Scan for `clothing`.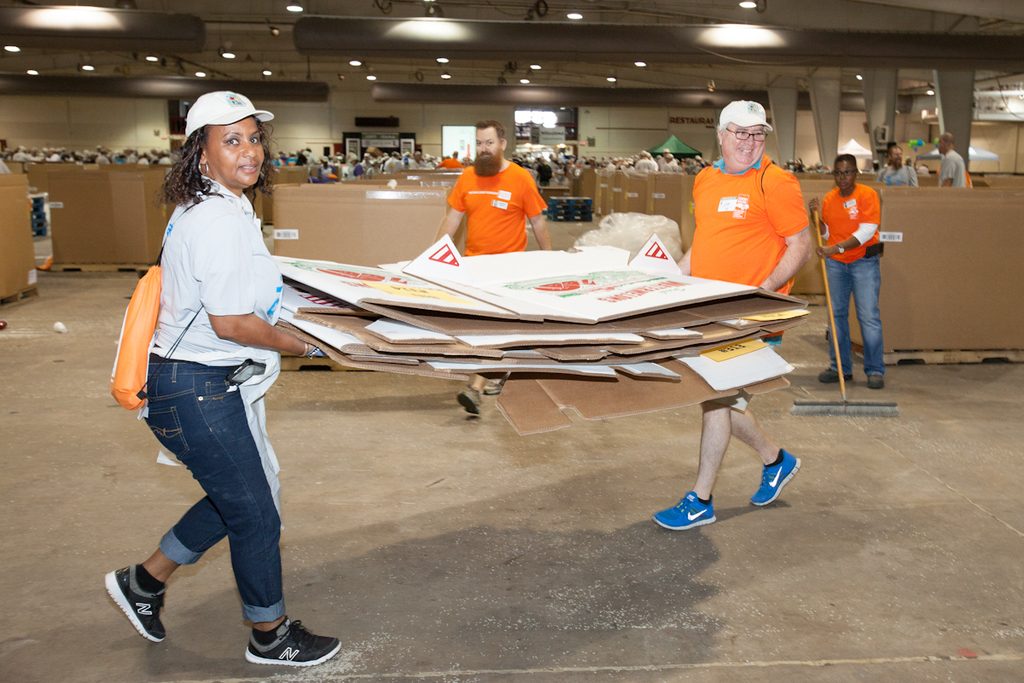
Scan result: crop(939, 147, 965, 196).
